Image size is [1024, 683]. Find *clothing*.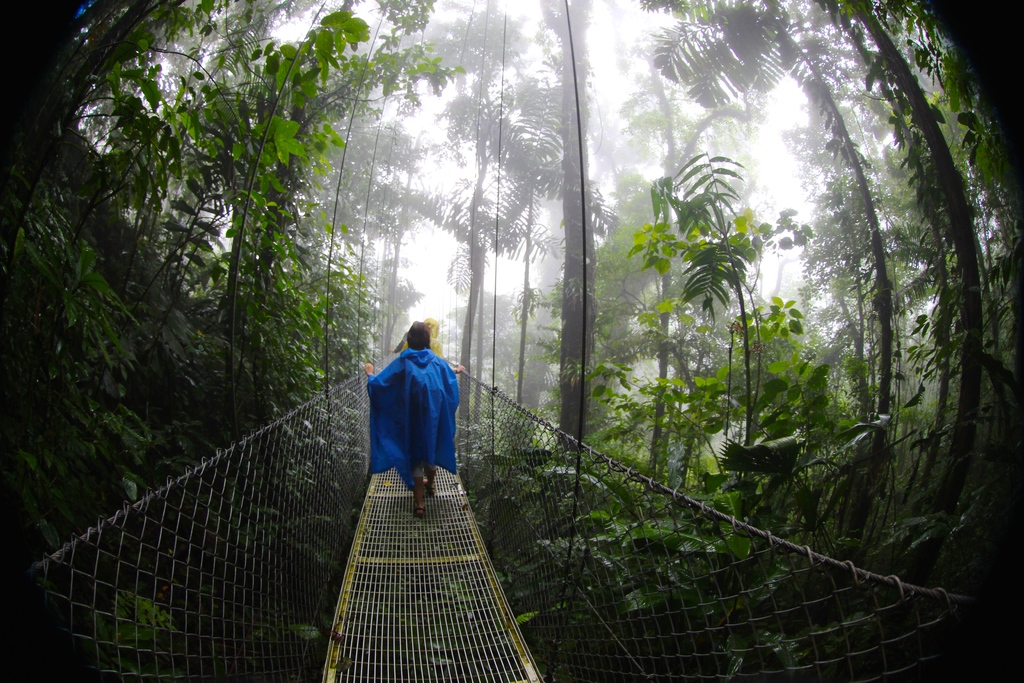
pyautogui.locateOnScreen(365, 350, 458, 490).
